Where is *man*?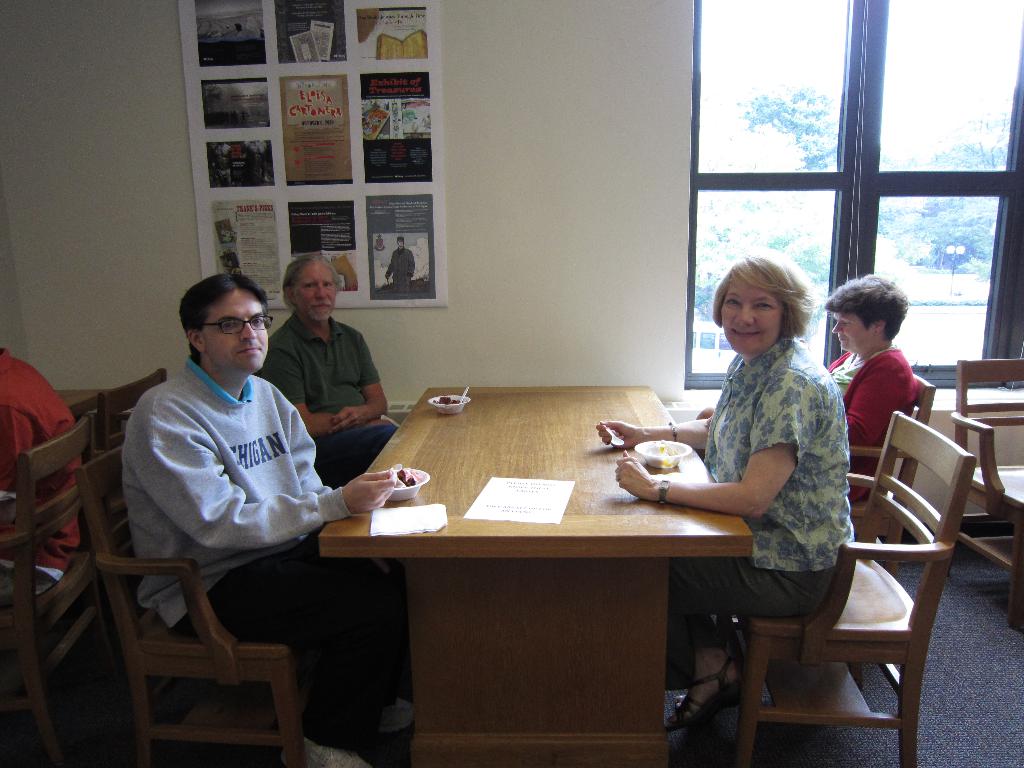
259,252,401,476.
